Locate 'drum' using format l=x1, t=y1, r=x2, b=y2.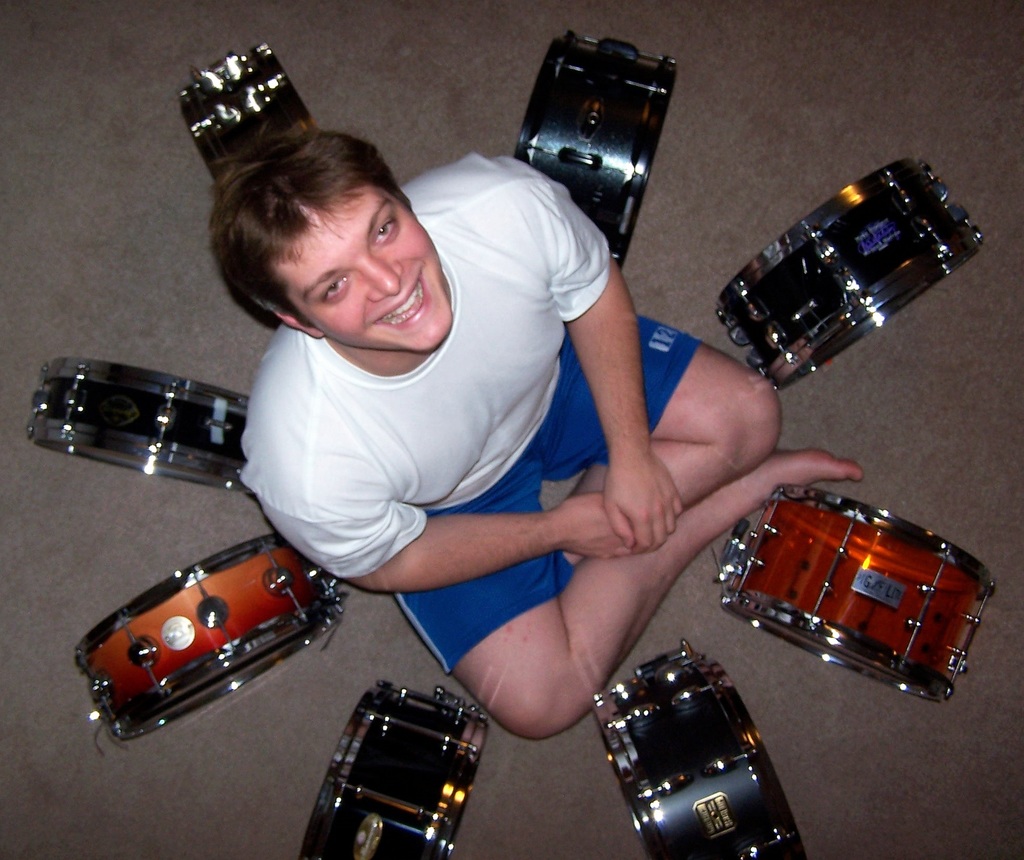
l=723, t=490, r=991, b=697.
